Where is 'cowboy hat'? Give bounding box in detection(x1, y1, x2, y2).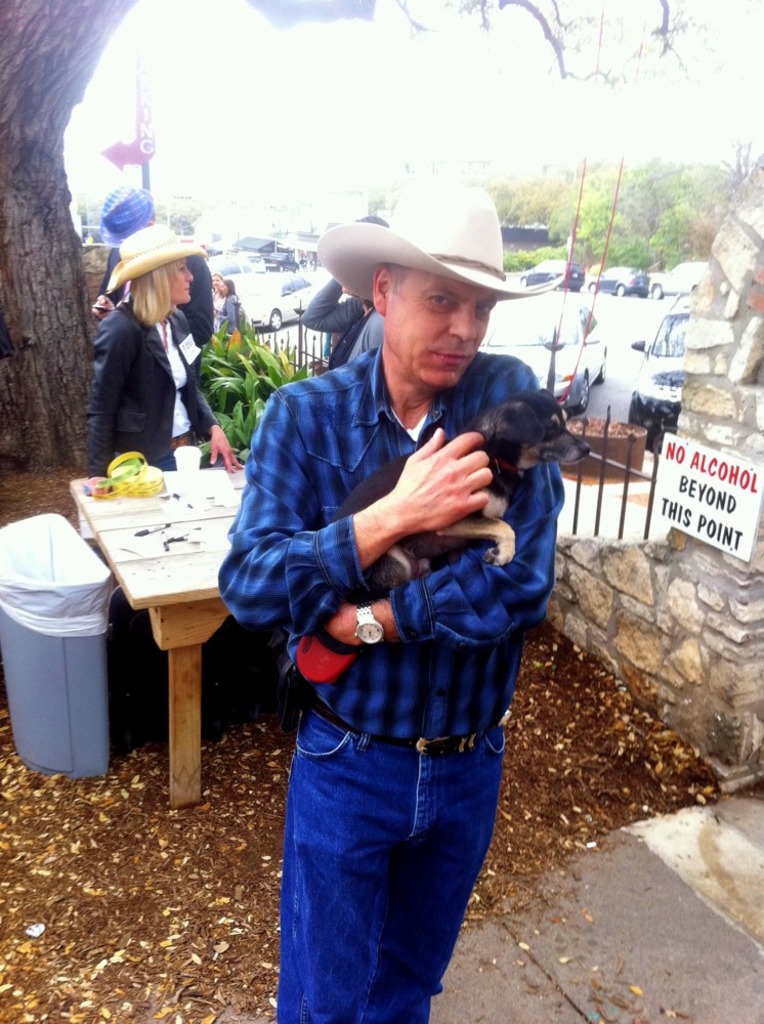
detection(94, 183, 155, 243).
